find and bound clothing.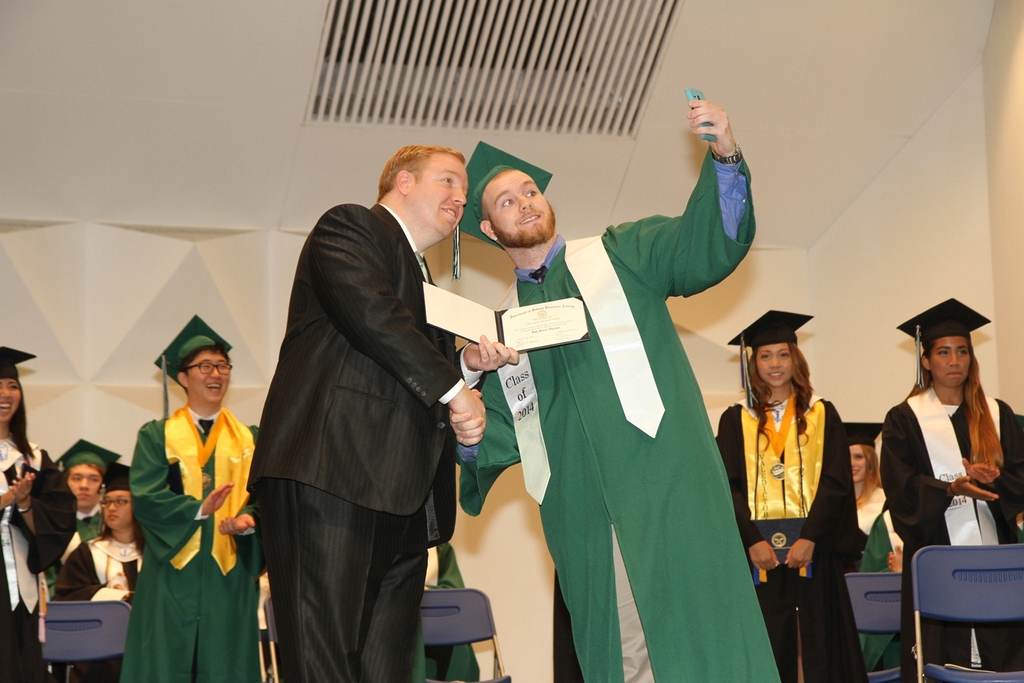
Bound: 247,197,503,682.
